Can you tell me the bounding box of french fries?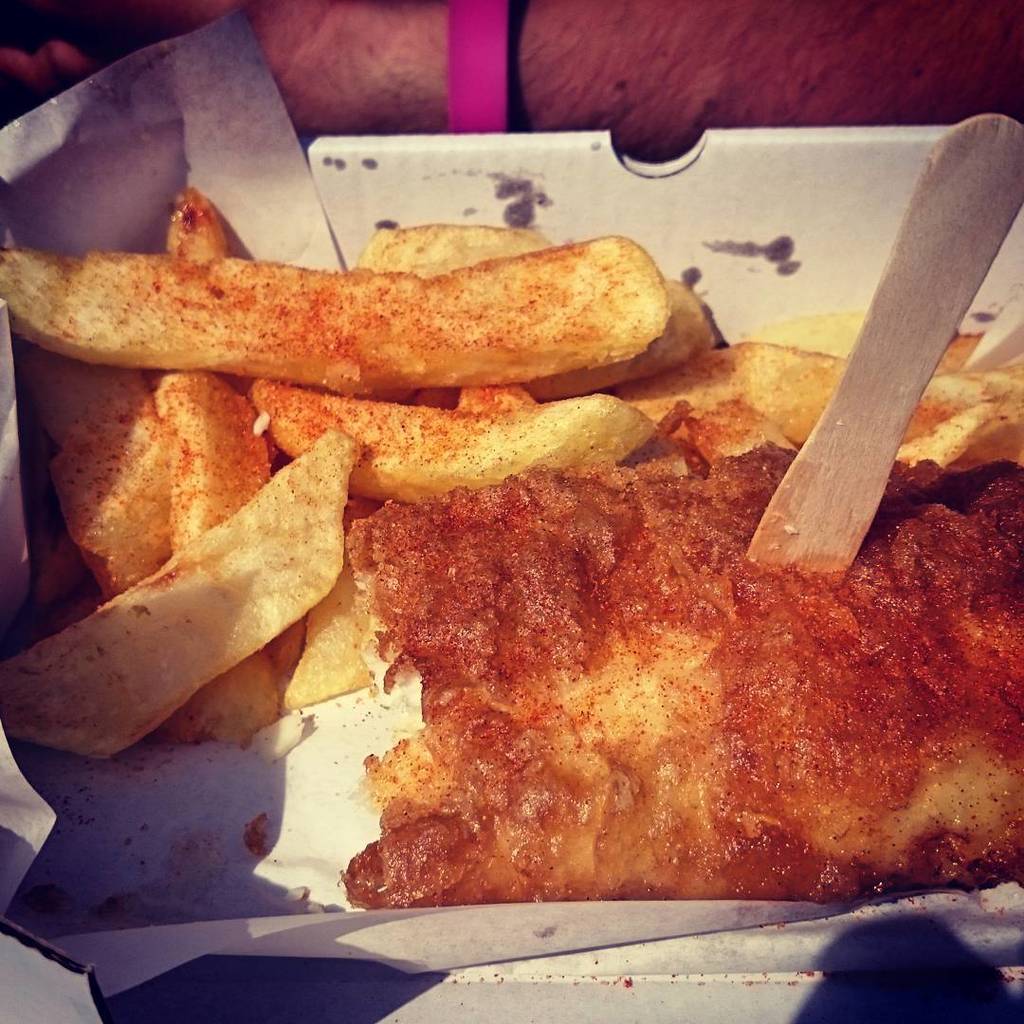
591/336/1020/487.
